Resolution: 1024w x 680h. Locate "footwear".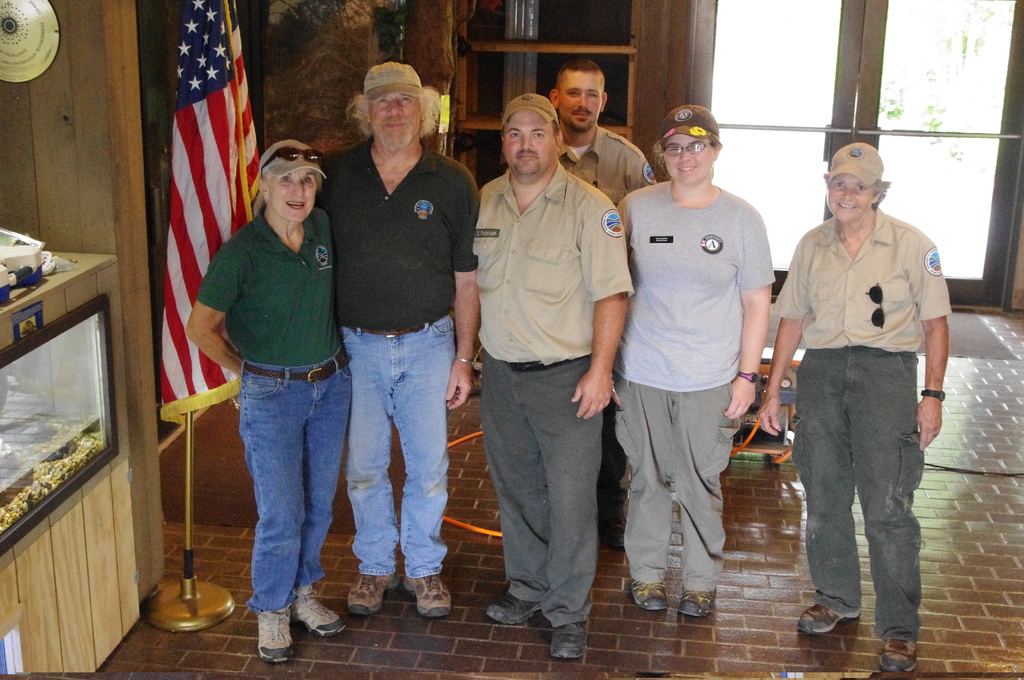
x1=254, y1=605, x2=291, y2=660.
